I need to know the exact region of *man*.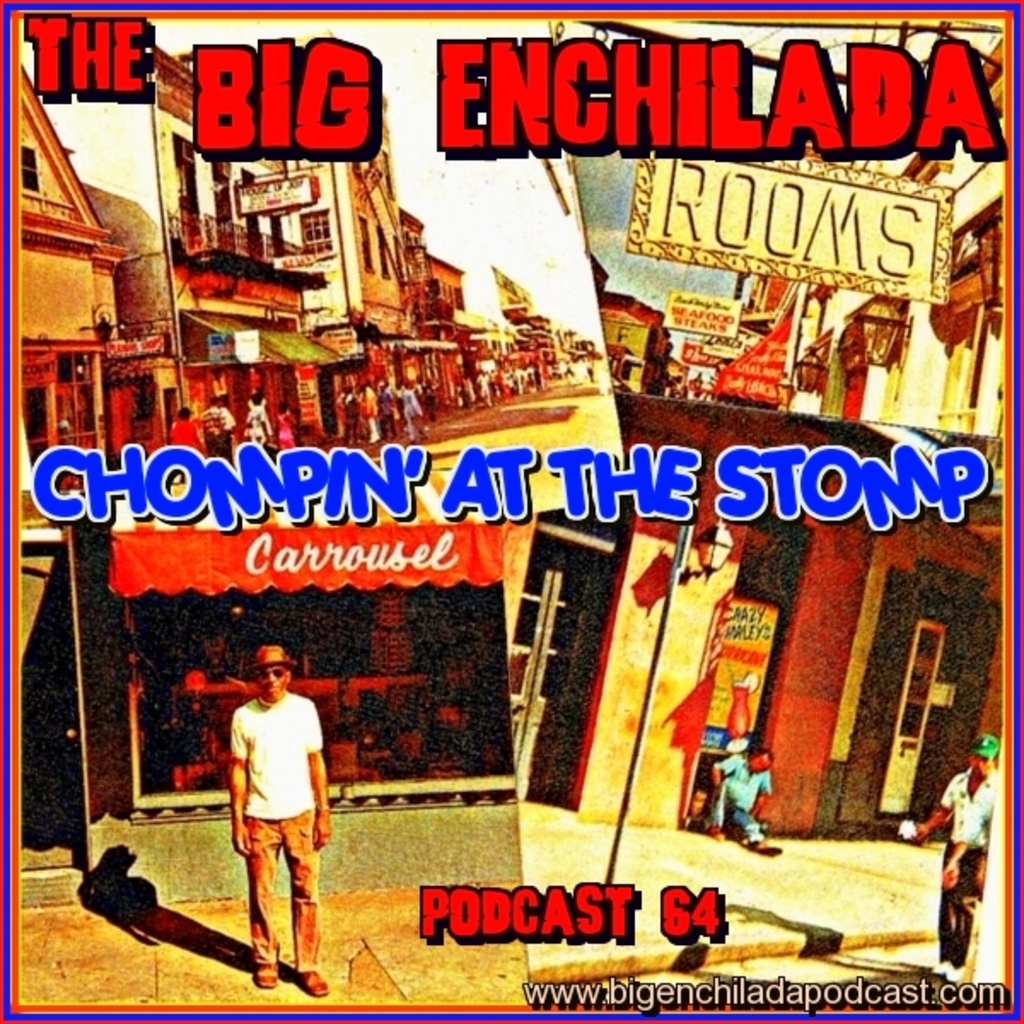
Region: (left=200, top=654, right=335, bottom=981).
